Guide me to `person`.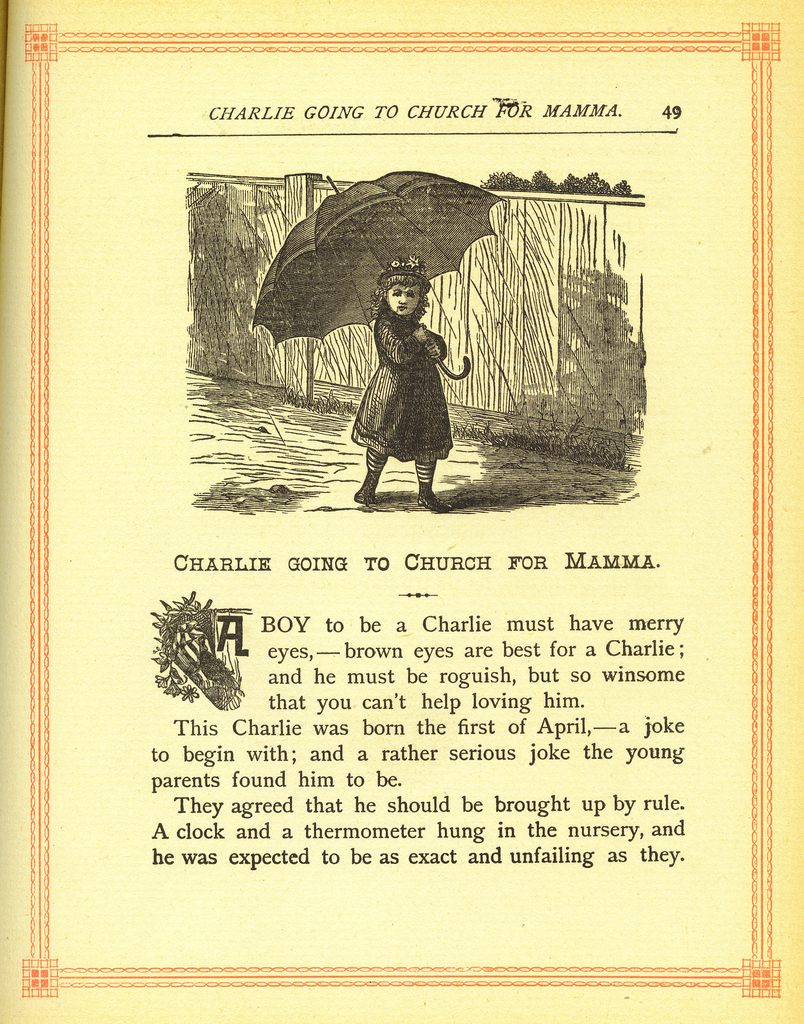
Guidance: {"x1": 343, "y1": 252, "x2": 450, "y2": 503}.
